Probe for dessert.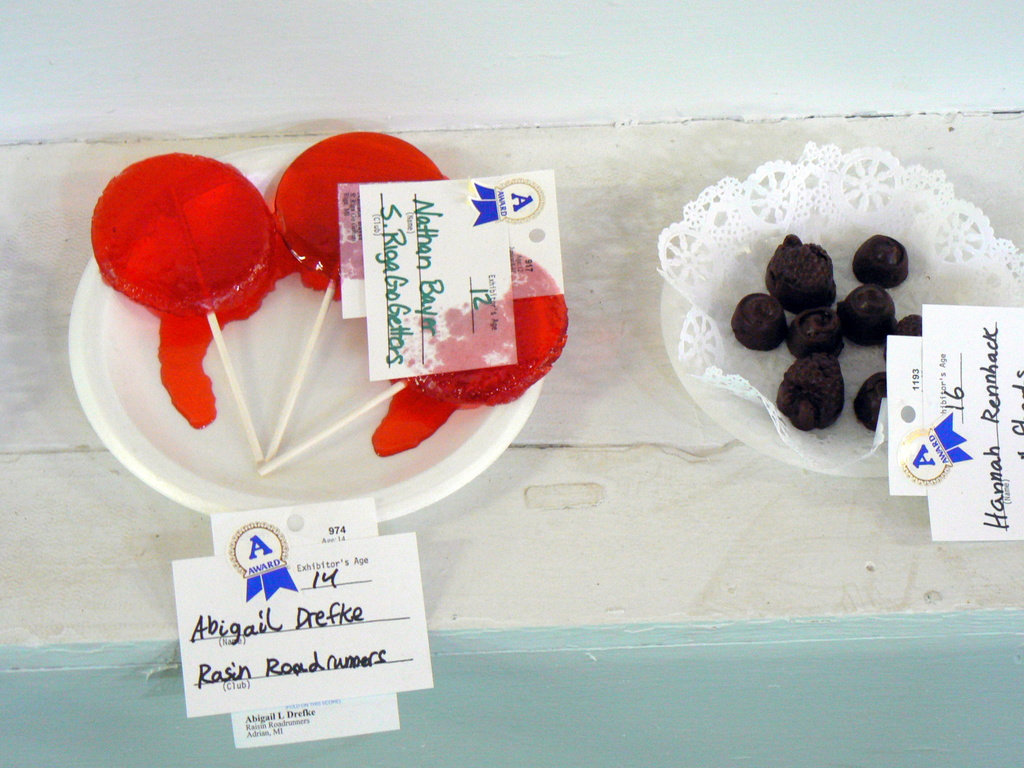
Probe result: (x1=854, y1=371, x2=887, y2=429).
